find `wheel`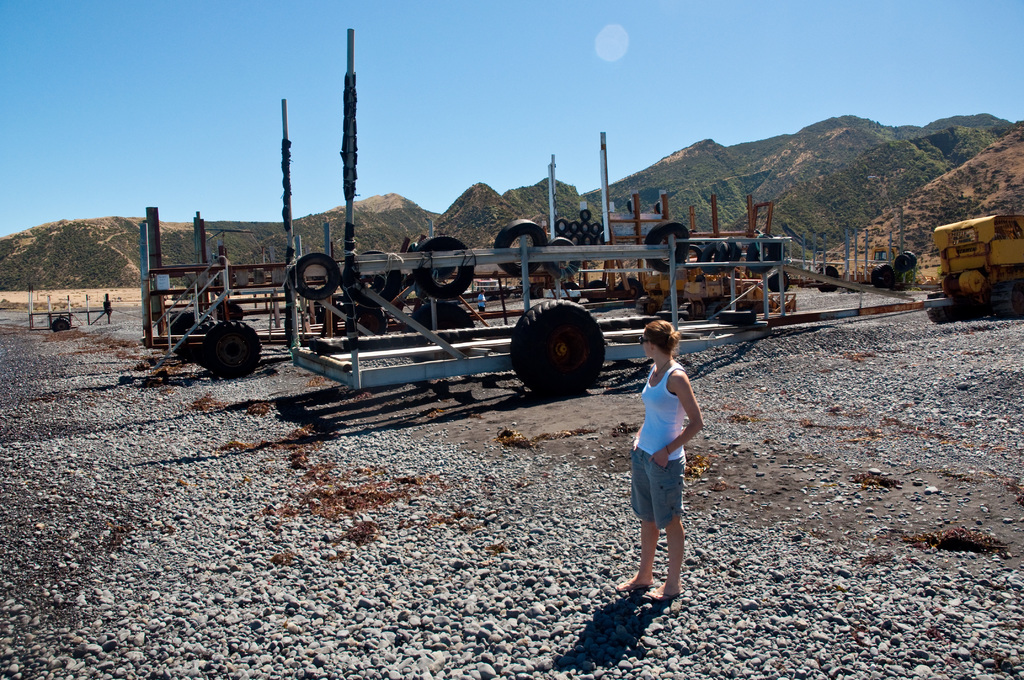
560/281/580/301
